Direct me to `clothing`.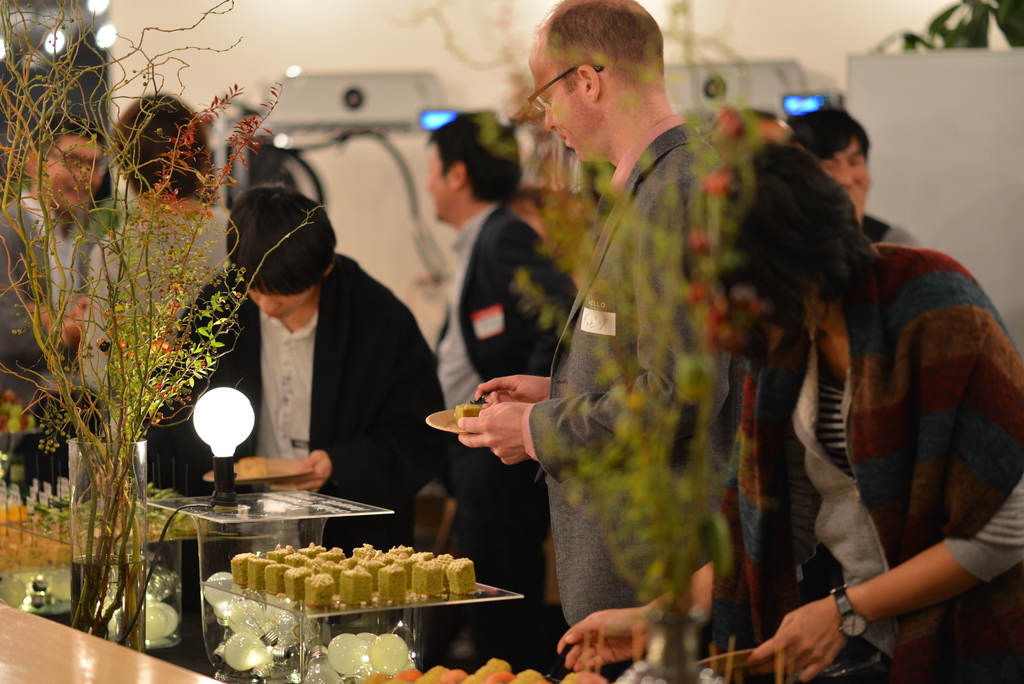
Direction: {"left": 526, "top": 111, "right": 739, "bottom": 627}.
